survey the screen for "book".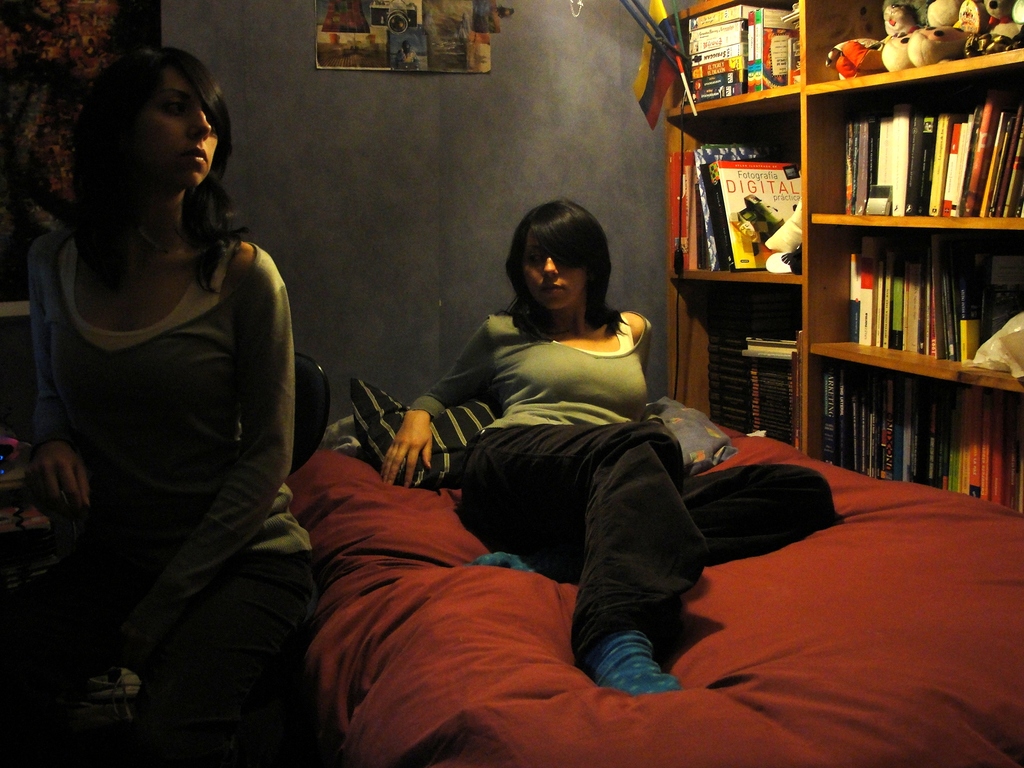
Survey found: {"left": 847, "top": 253, "right": 861, "bottom": 342}.
